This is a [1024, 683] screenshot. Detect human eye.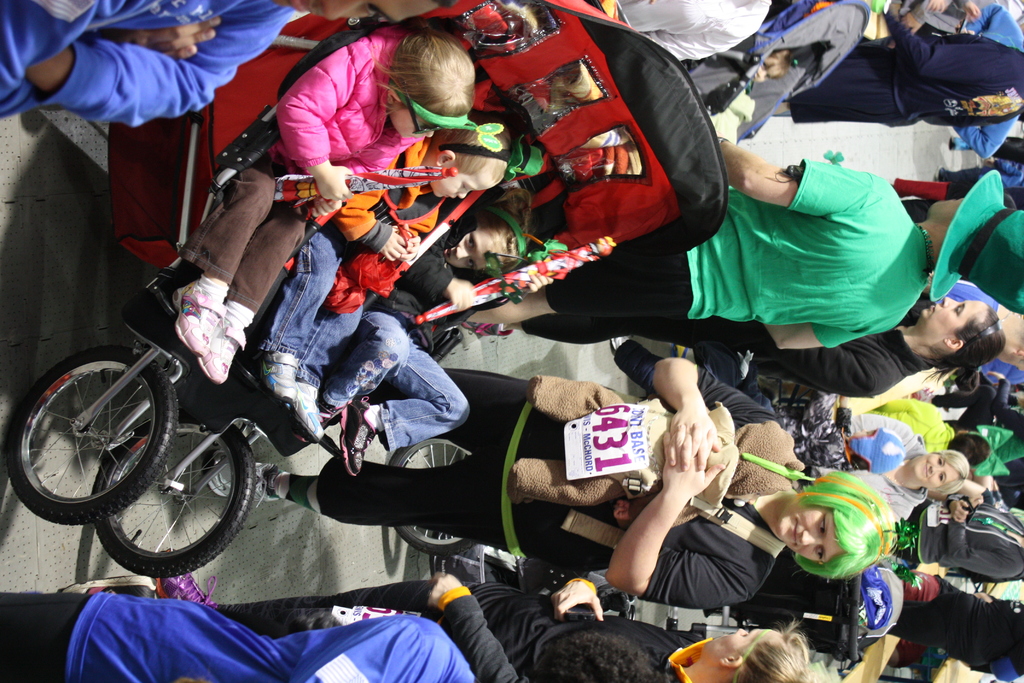
bbox=[458, 181, 468, 192].
